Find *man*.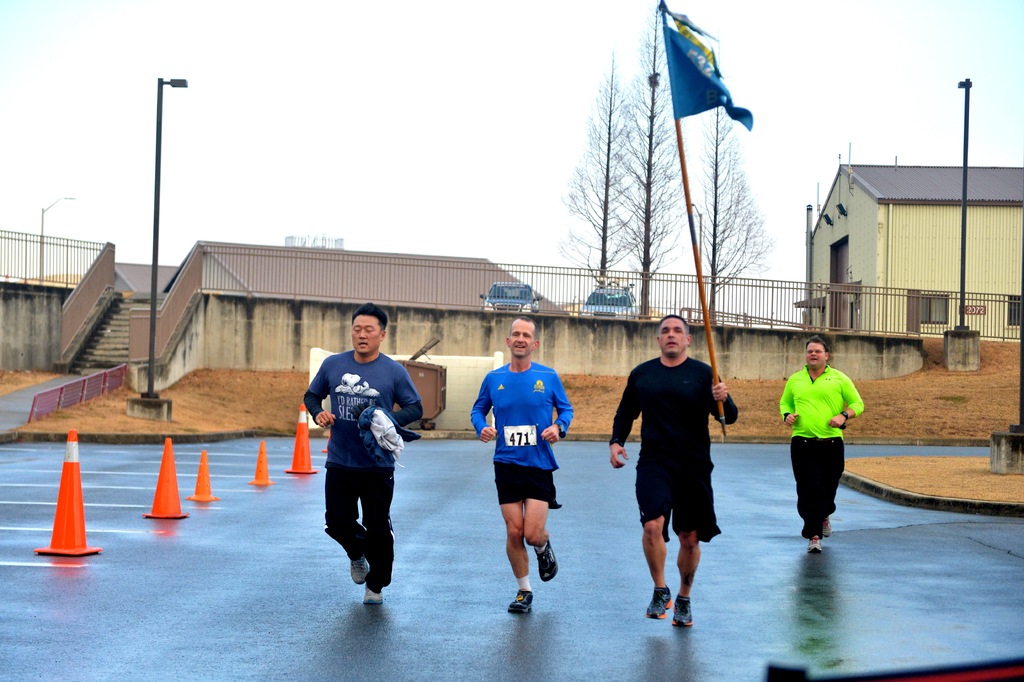
Rect(472, 317, 577, 613).
